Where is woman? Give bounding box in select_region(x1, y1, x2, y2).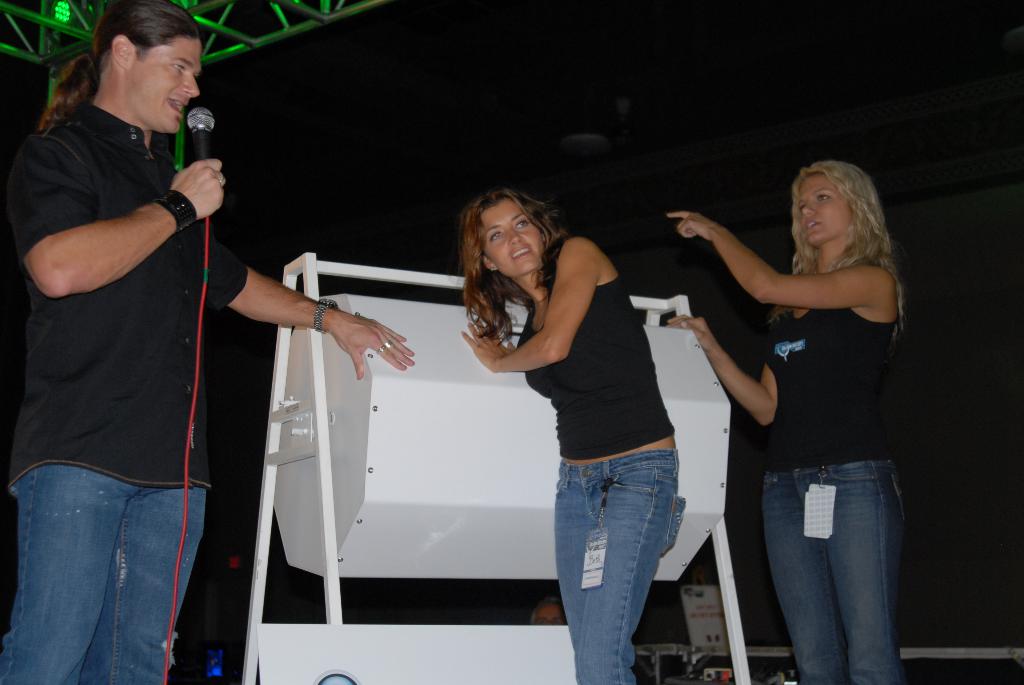
select_region(655, 159, 905, 684).
